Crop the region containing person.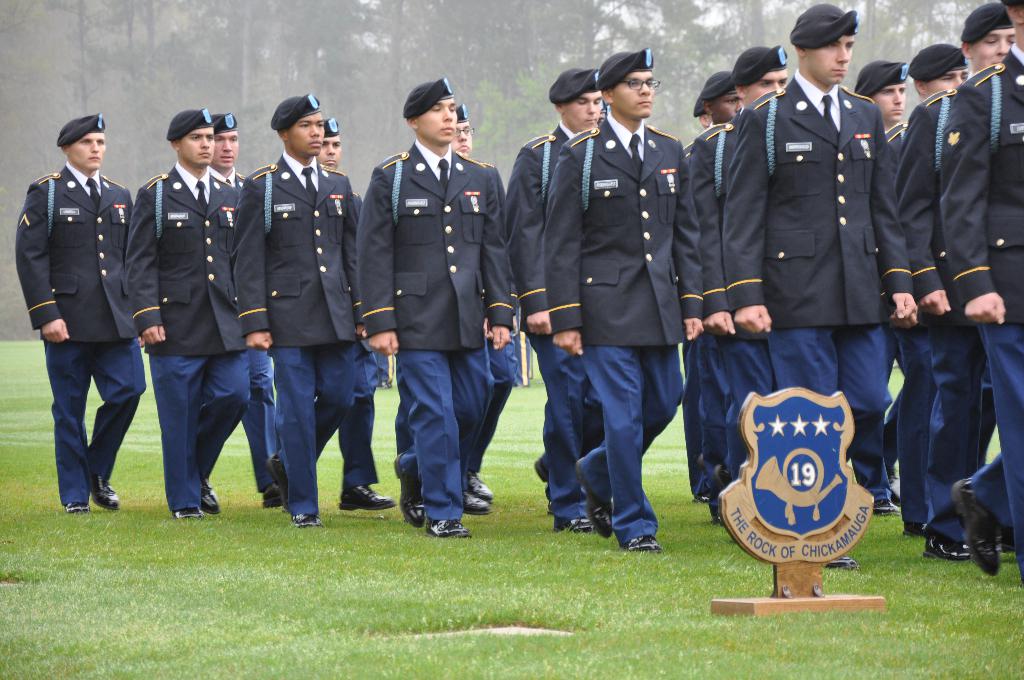
Crop region: 317/117/398/512.
